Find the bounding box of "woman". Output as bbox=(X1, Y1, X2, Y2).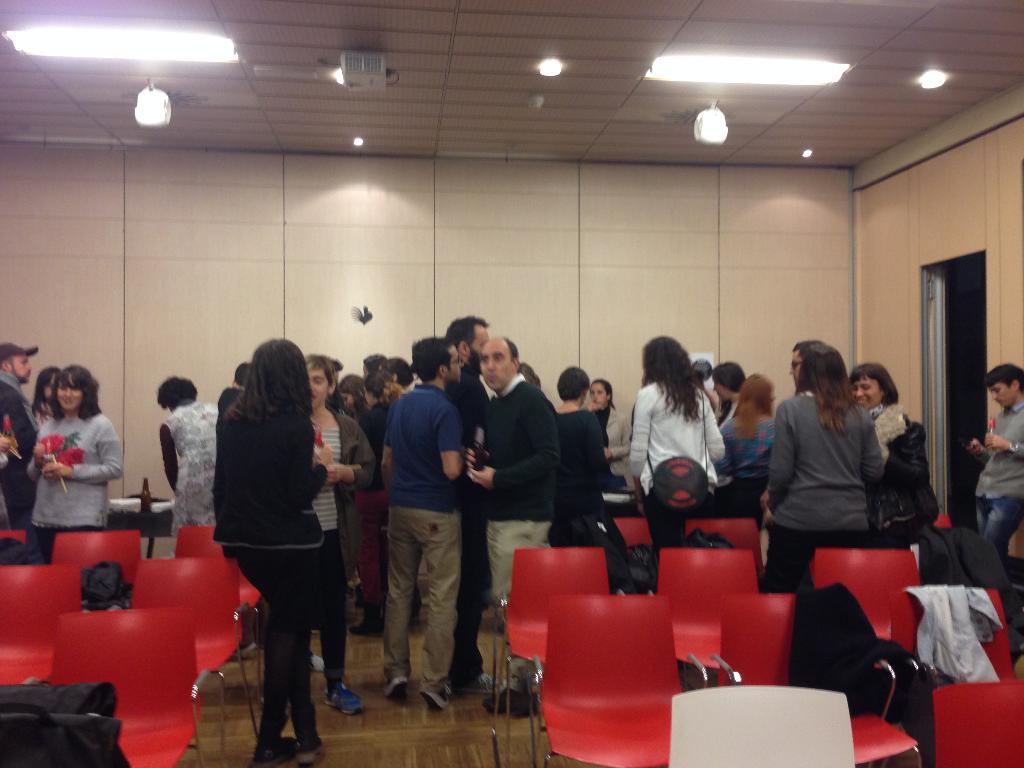
bbox=(22, 367, 129, 559).
